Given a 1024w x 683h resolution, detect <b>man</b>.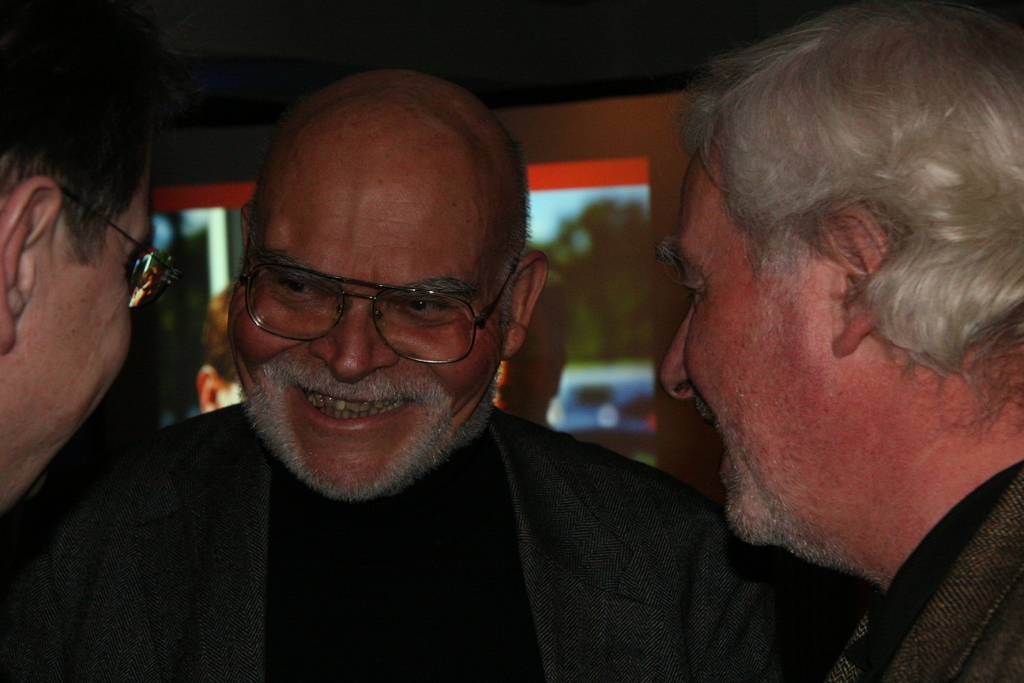
656:0:1023:682.
